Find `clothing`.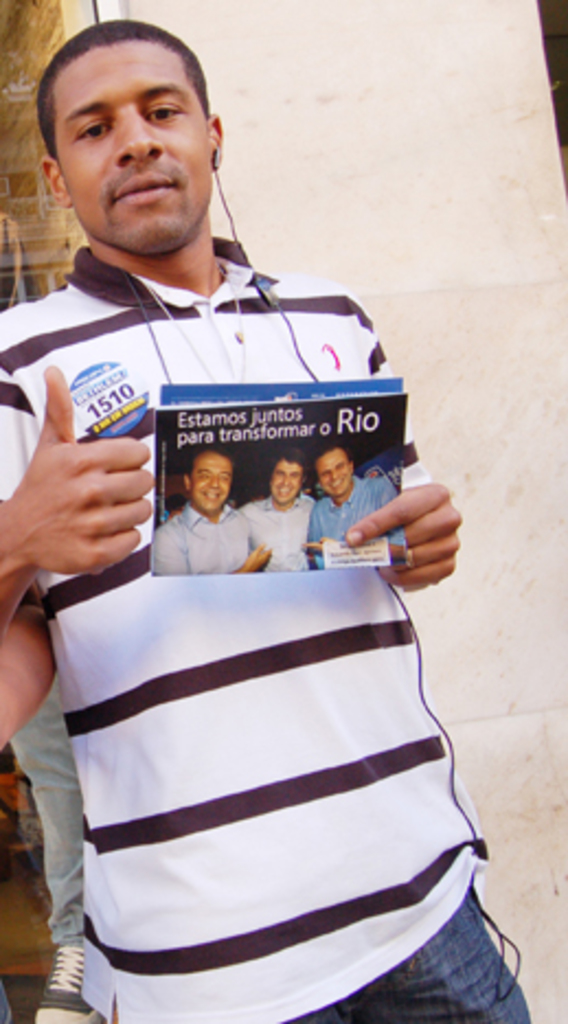
left=24, top=180, right=436, bottom=938.
